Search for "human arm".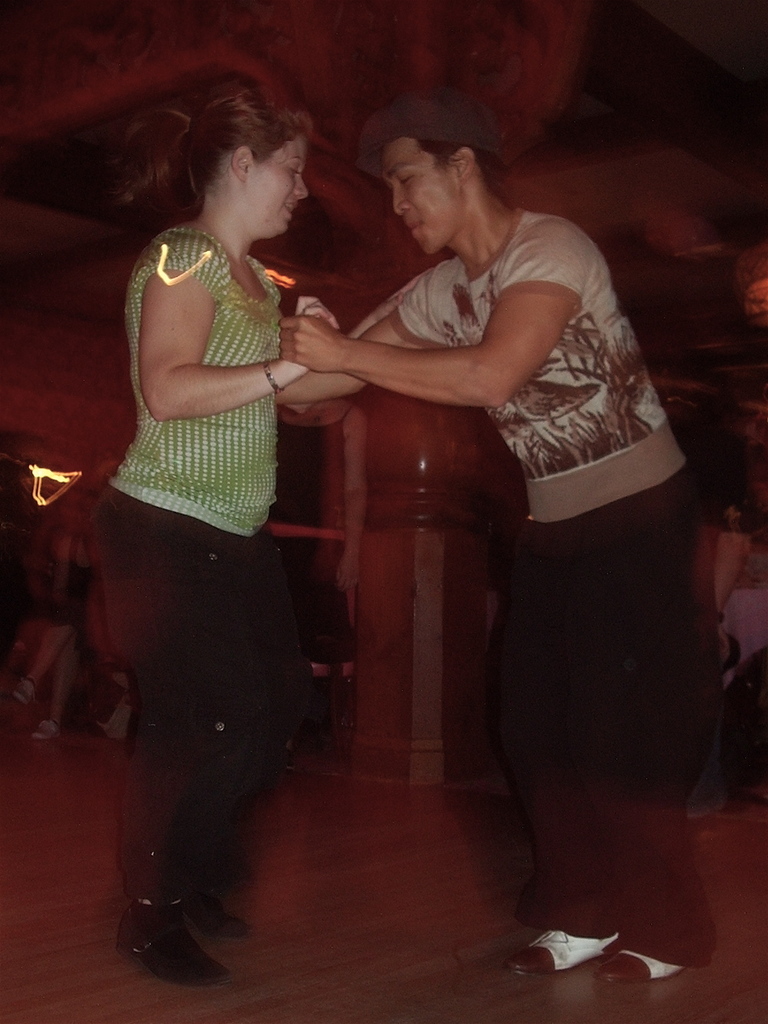
Found at <box>275,273,438,408</box>.
